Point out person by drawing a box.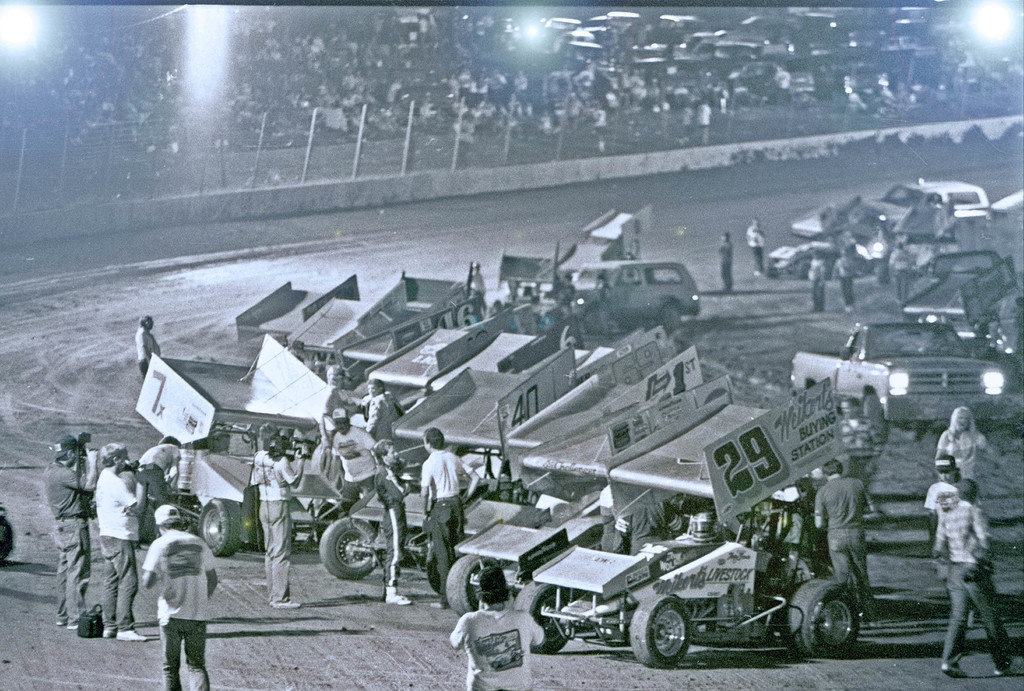
select_region(839, 390, 879, 508).
